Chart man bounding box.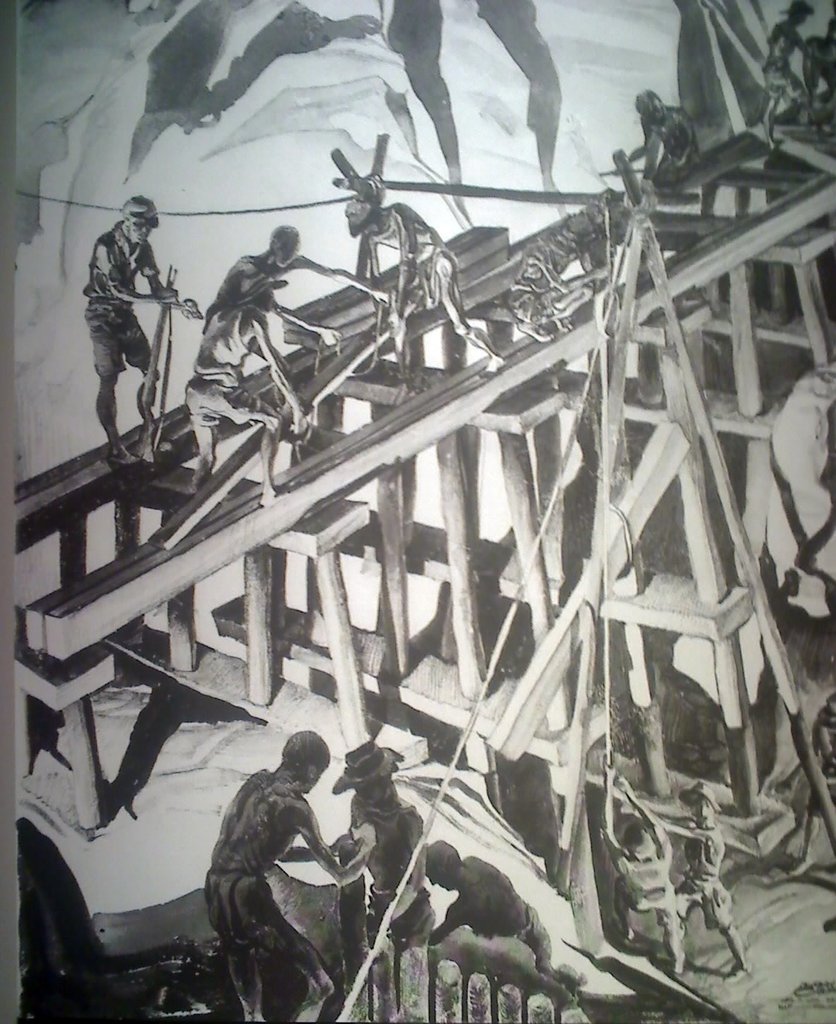
Charted: 205,223,394,345.
